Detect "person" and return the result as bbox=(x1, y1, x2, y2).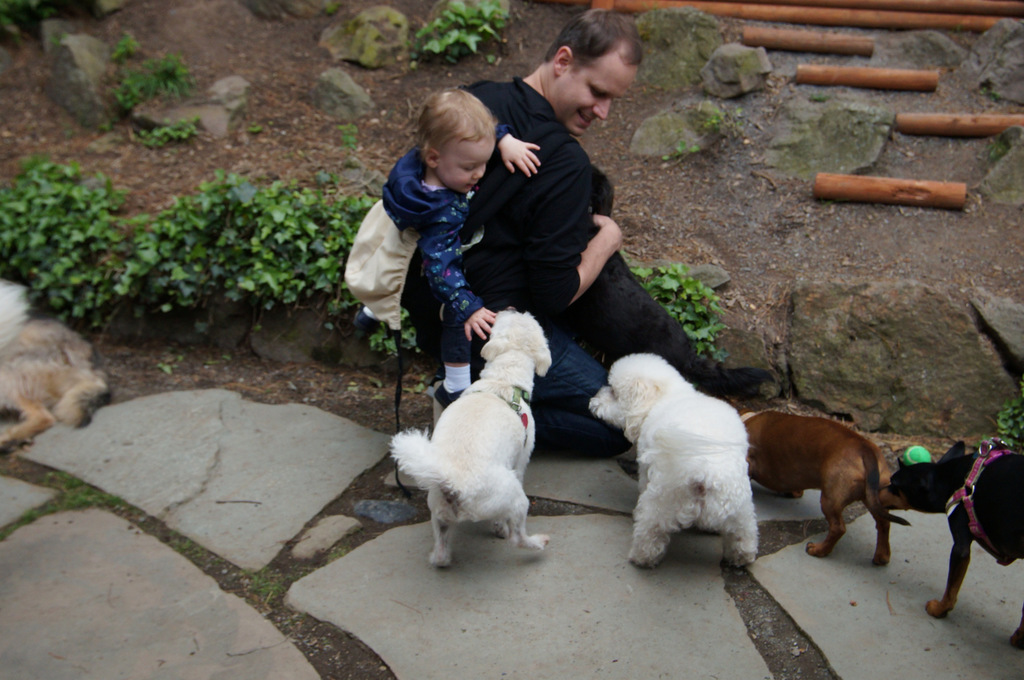
bbox=(336, 86, 541, 406).
